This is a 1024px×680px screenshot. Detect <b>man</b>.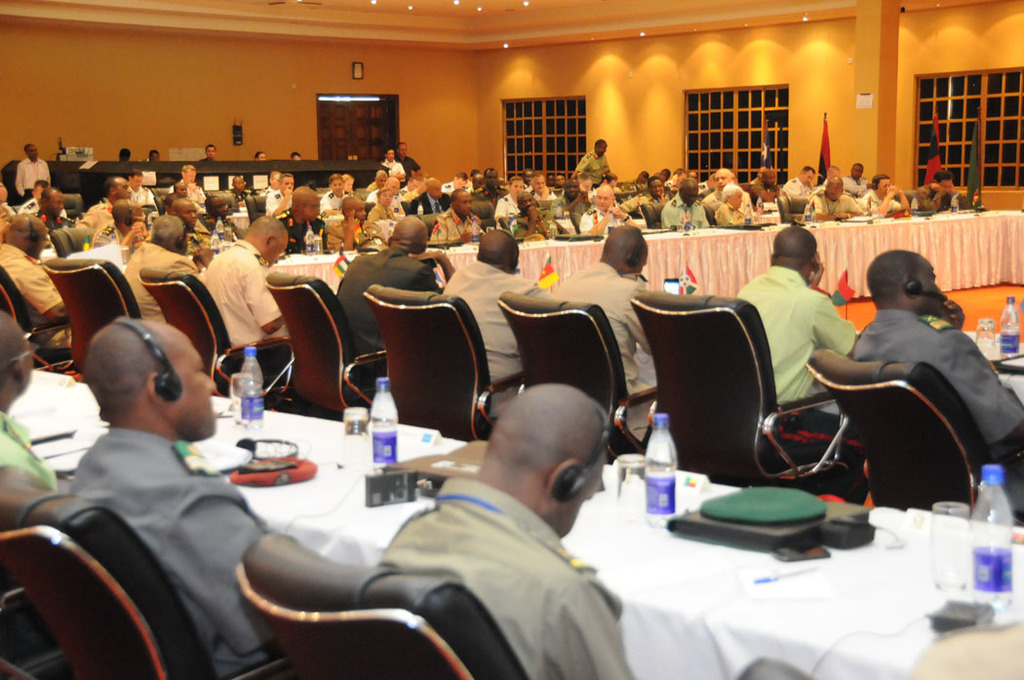
rect(201, 220, 292, 348).
